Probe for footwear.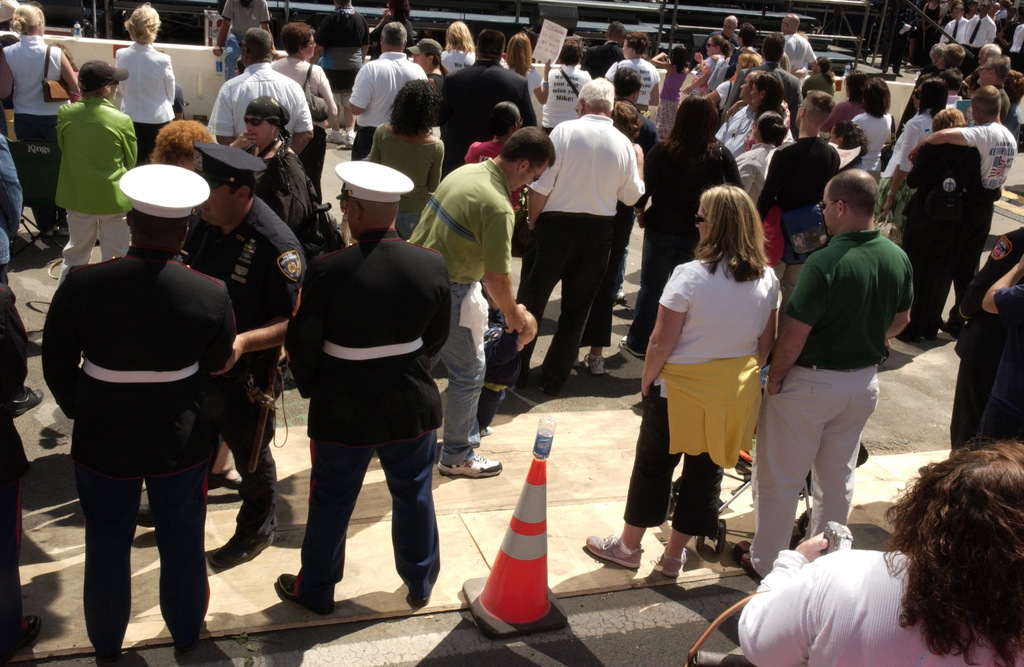
Probe result: [left=216, top=468, right=242, bottom=489].
